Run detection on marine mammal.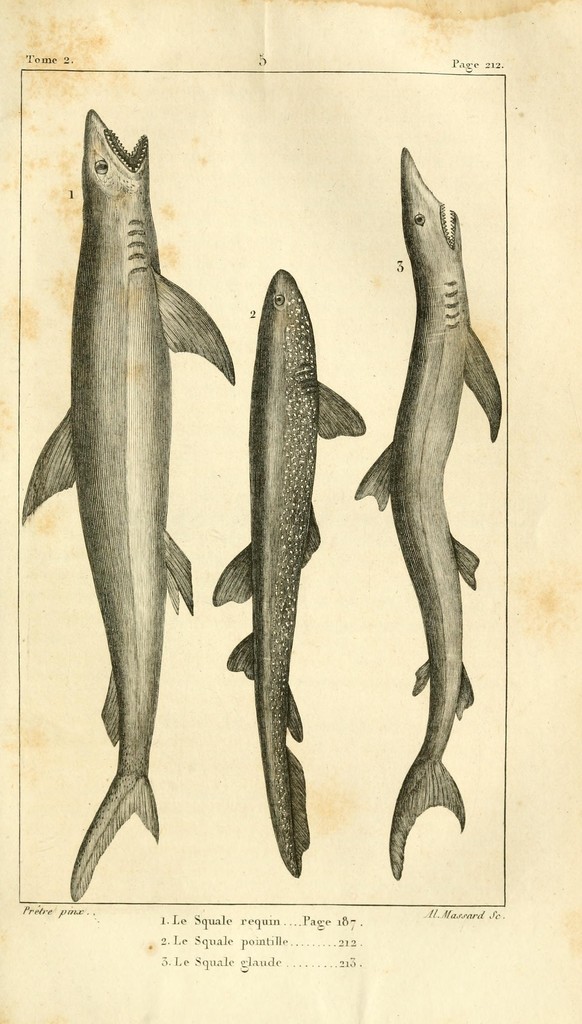
Result: (left=355, top=157, right=510, bottom=879).
